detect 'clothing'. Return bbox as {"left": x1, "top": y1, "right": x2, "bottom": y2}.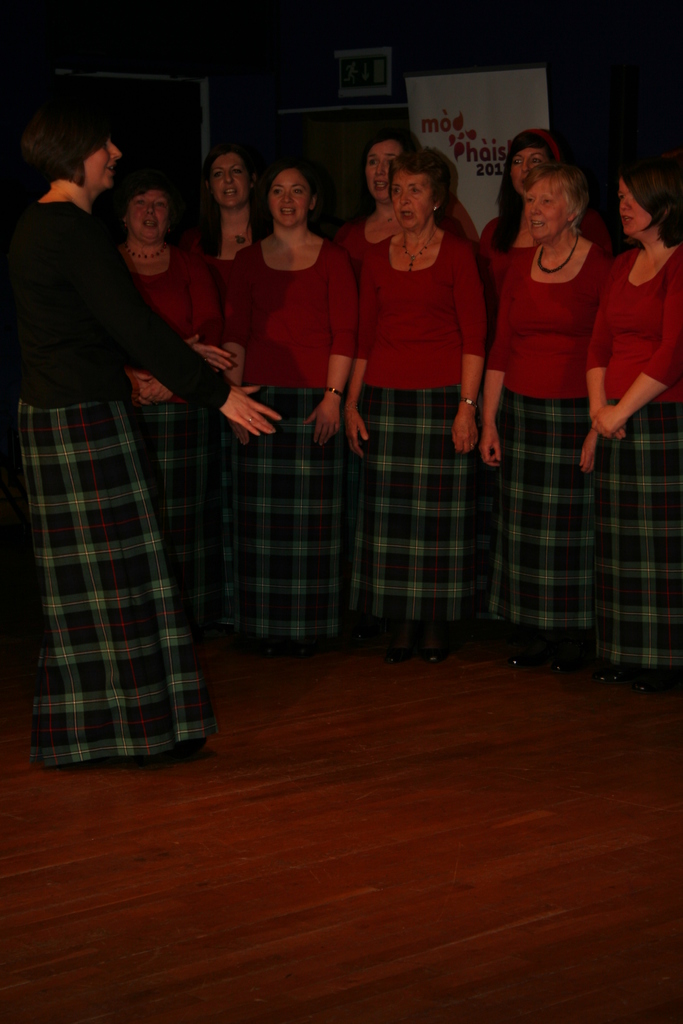
{"left": 227, "top": 225, "right": 354, "bottom": 644}.
